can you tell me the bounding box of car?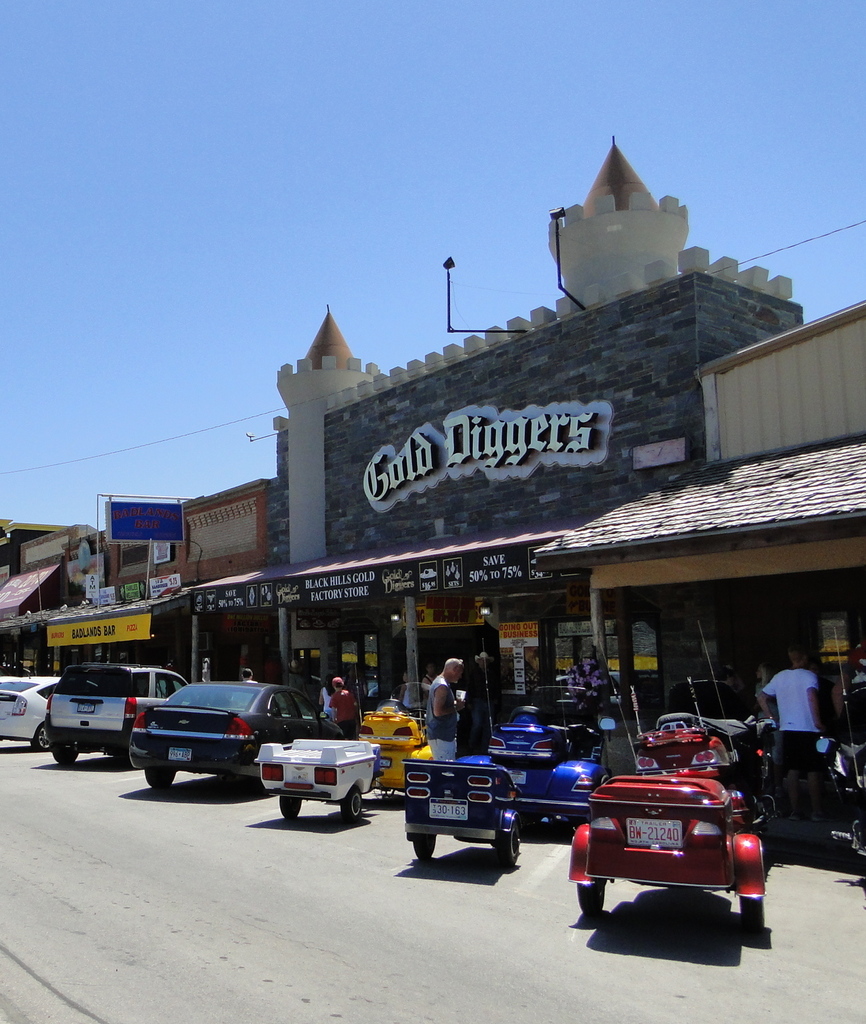
locate(0, 674, 19, 685).
